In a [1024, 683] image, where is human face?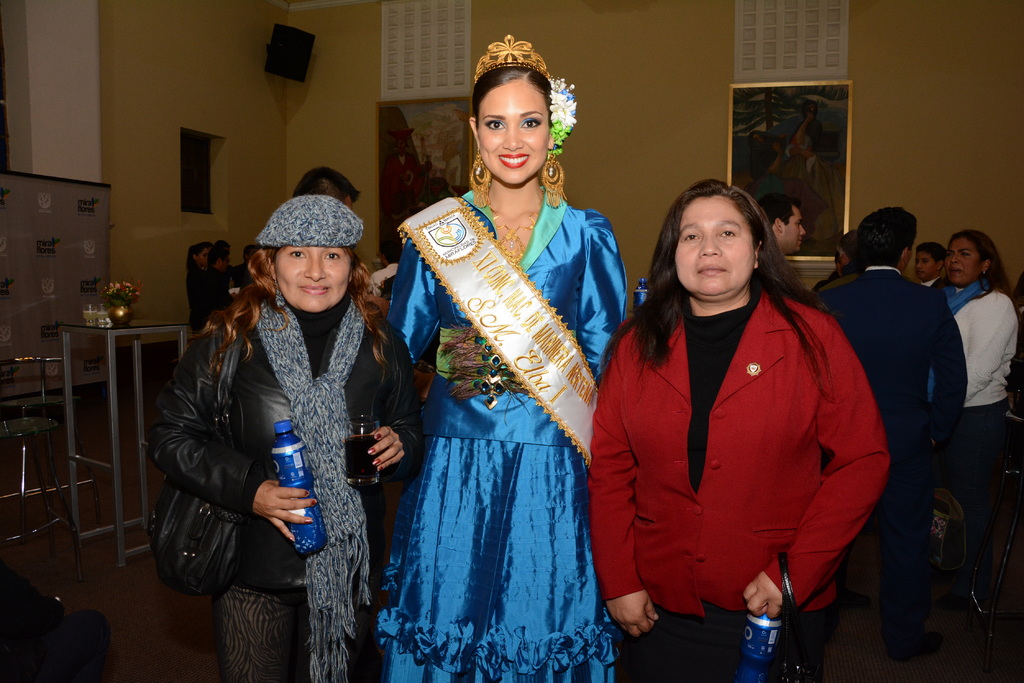
box(270, 245, 359, 319).
